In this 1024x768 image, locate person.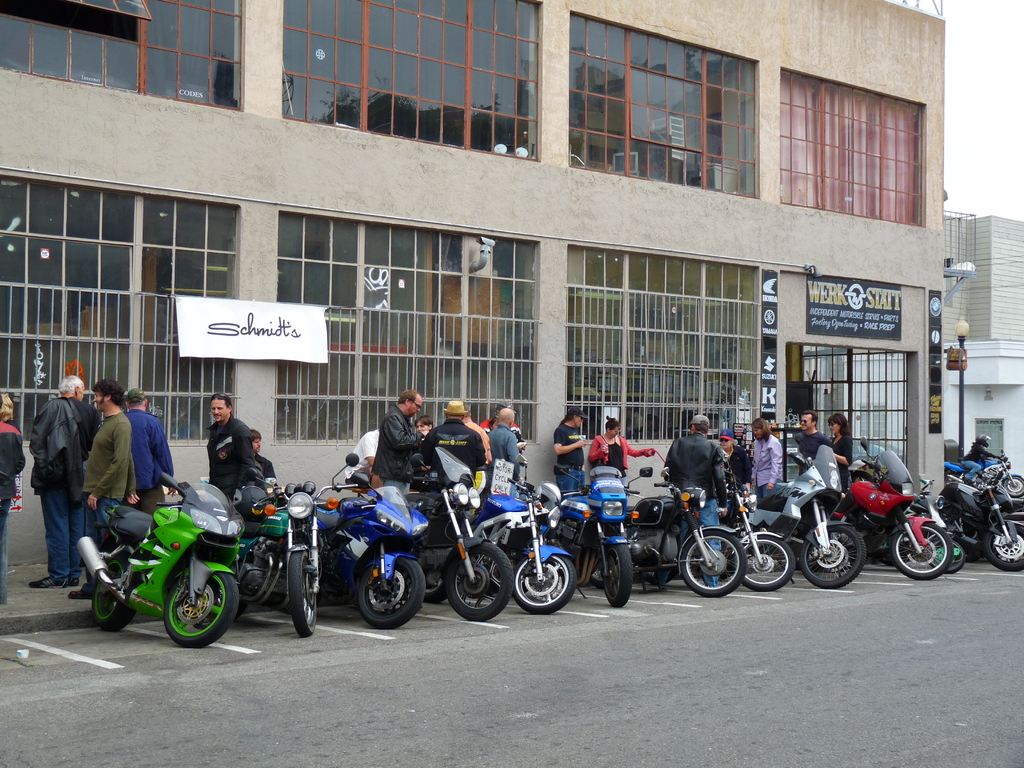
Bounding box: detection(207, 390, 254, 495).
